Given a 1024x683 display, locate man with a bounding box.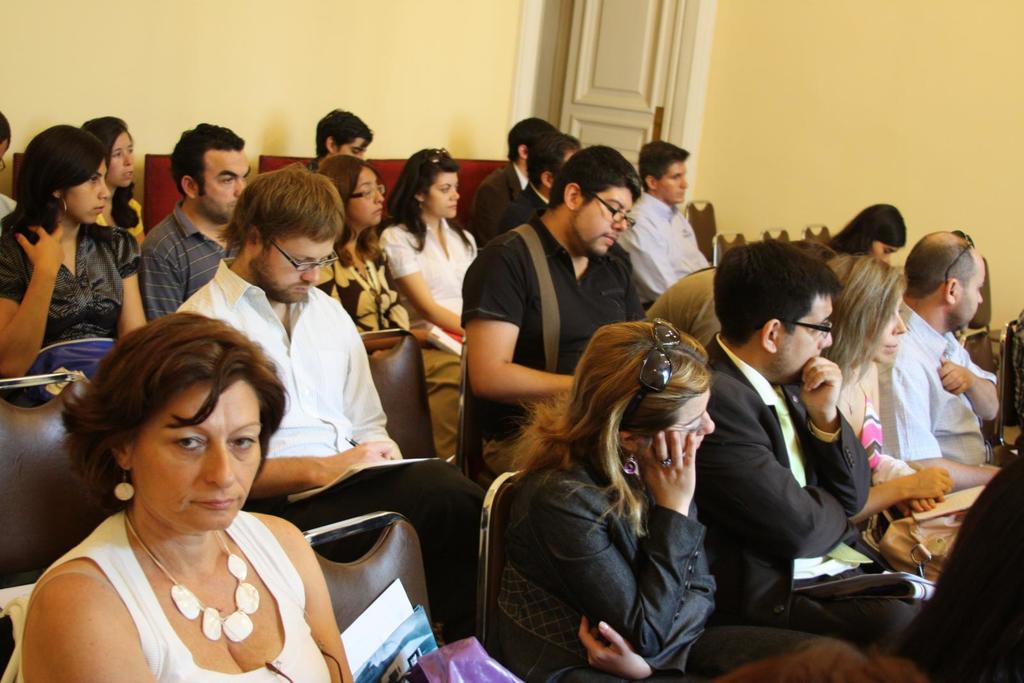
Located: x1=881, y1=229, x2=1004, y2=496.
